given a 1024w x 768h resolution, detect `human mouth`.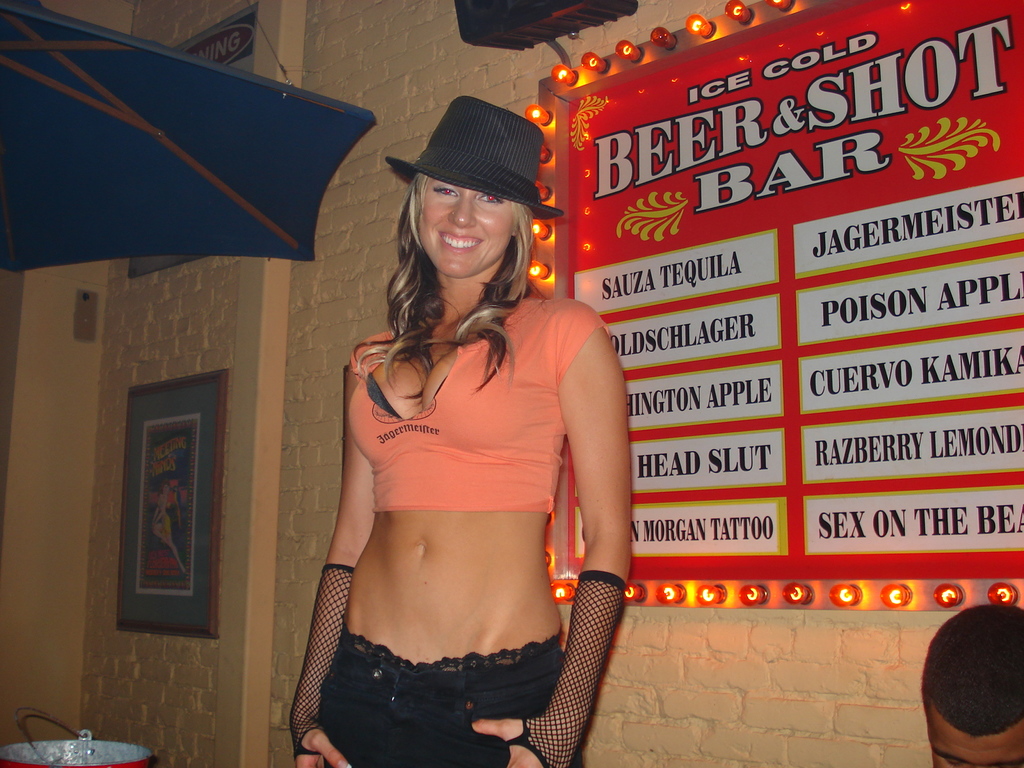
BBox(439, 232, 484, 254).
